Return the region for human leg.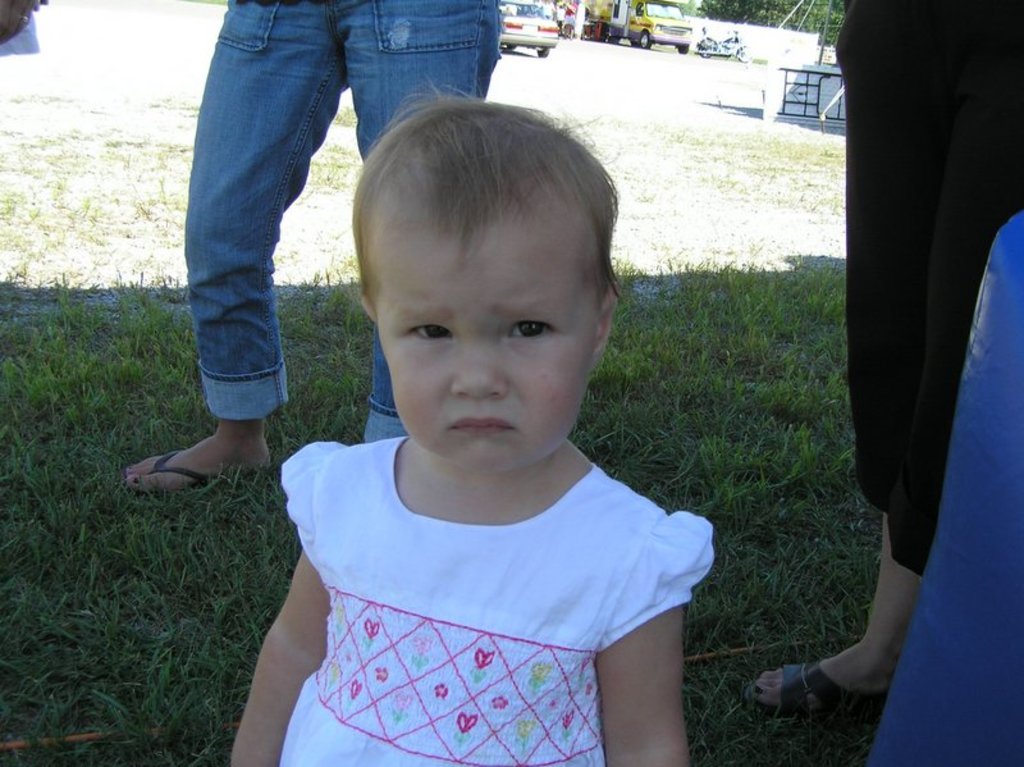
x1=750, y1=9, x2=1023, y2=715.
